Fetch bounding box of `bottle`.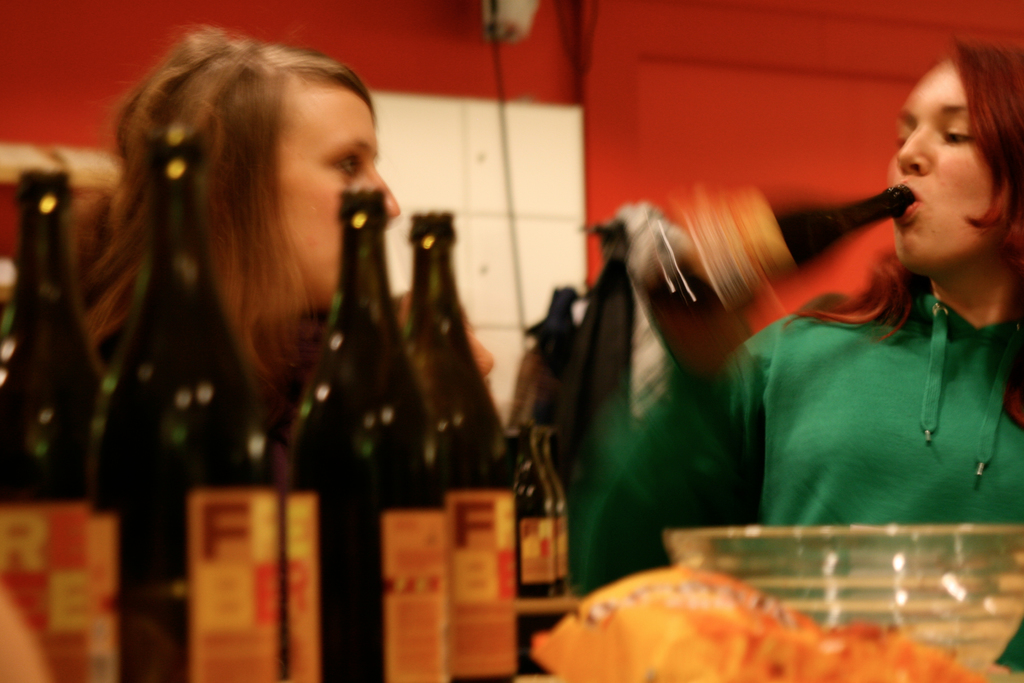
Bbox: <box>0,165,108,682</box>.
